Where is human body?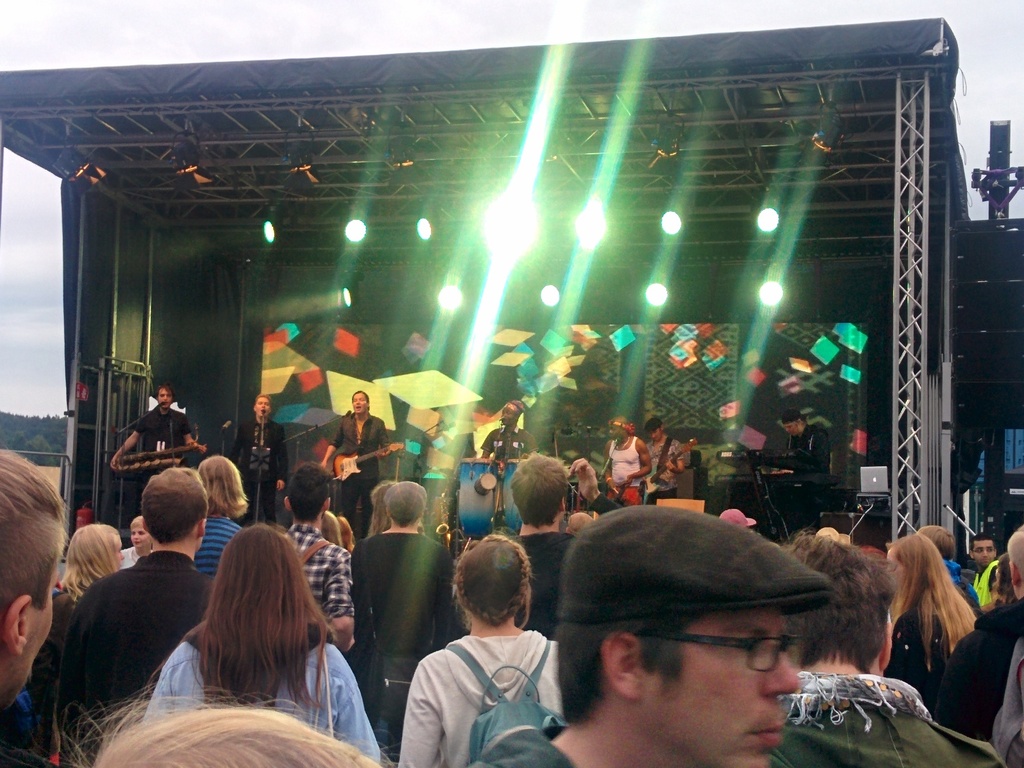
{"x1": 323, "y1": 413, "x2": 390, "y2": 522}.
